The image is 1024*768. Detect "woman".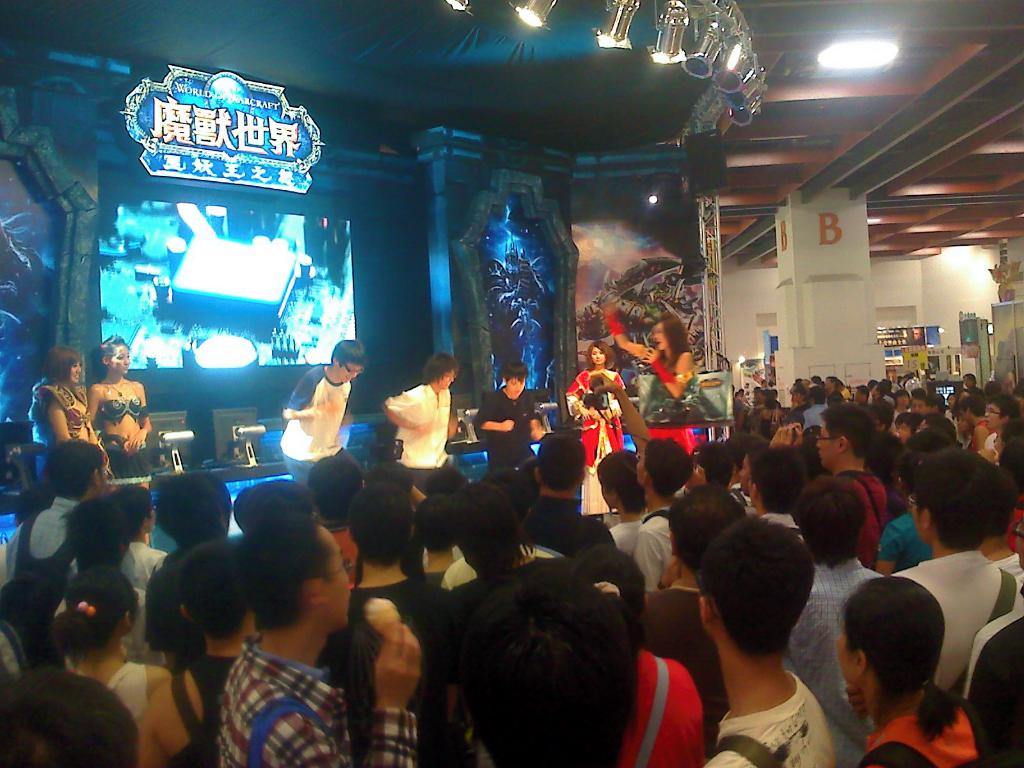
Detection: pyautogui.locateOnScreen(568, 339, 628, 518).
